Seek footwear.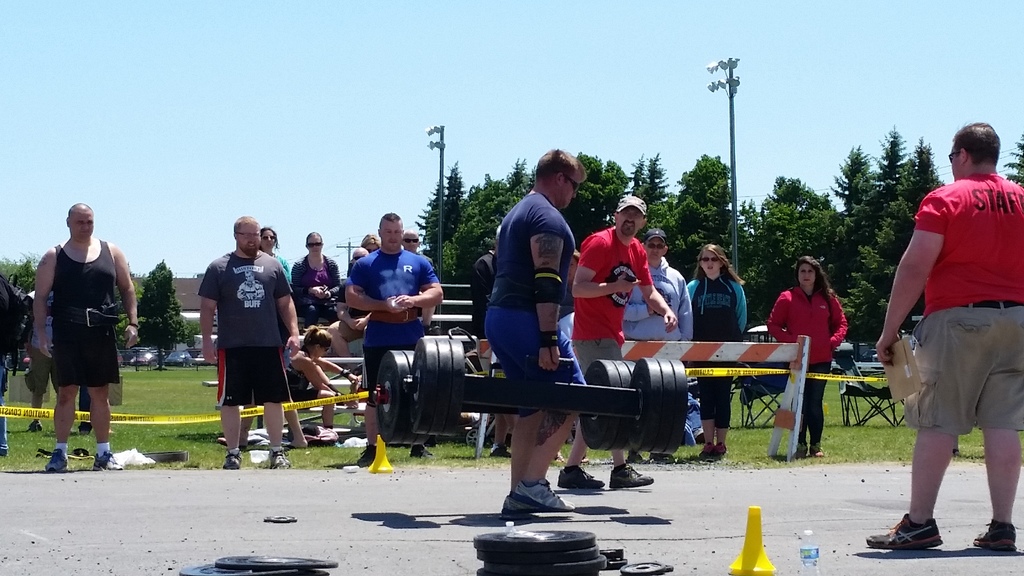
816/445/824/459.
